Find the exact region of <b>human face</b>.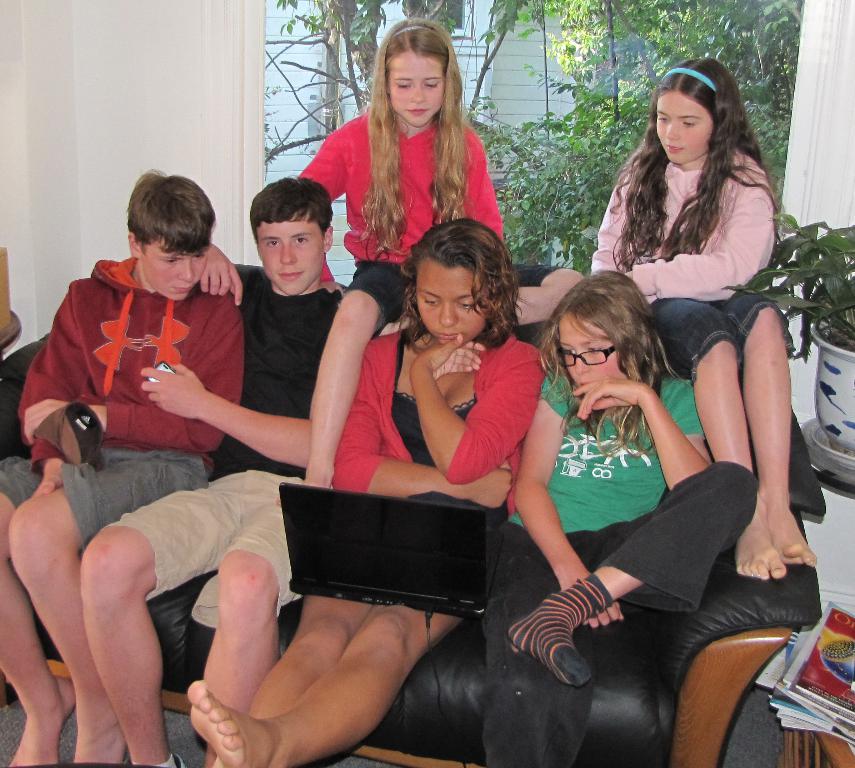
Exact region: rect(656, 93, 708, 164).
